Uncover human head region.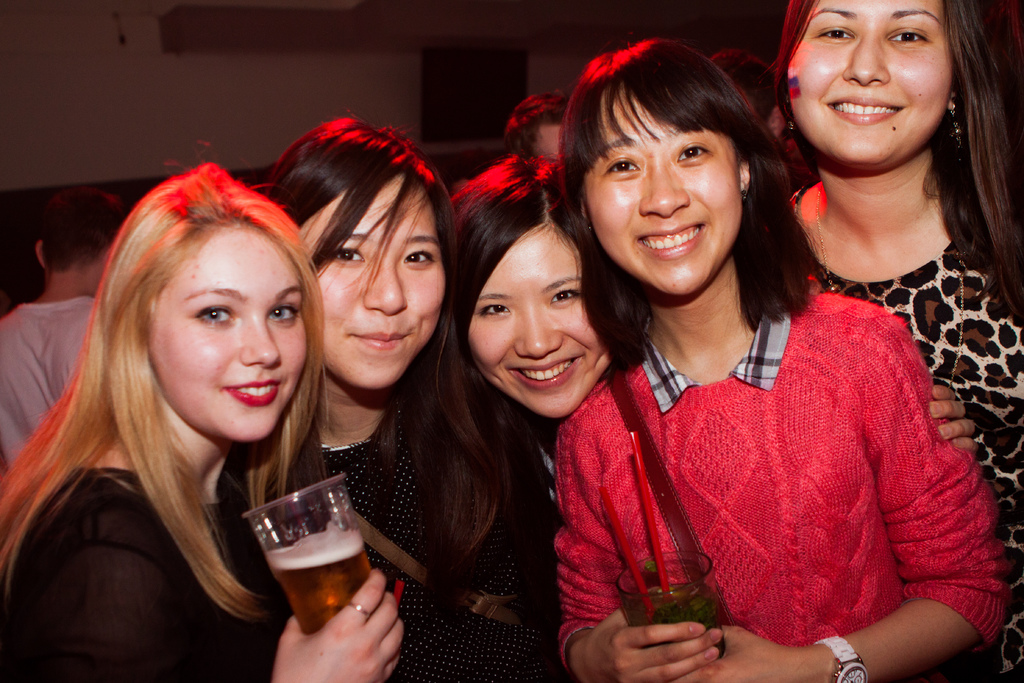
Uncovered: <region>543, 31, 782, 257</region>.
